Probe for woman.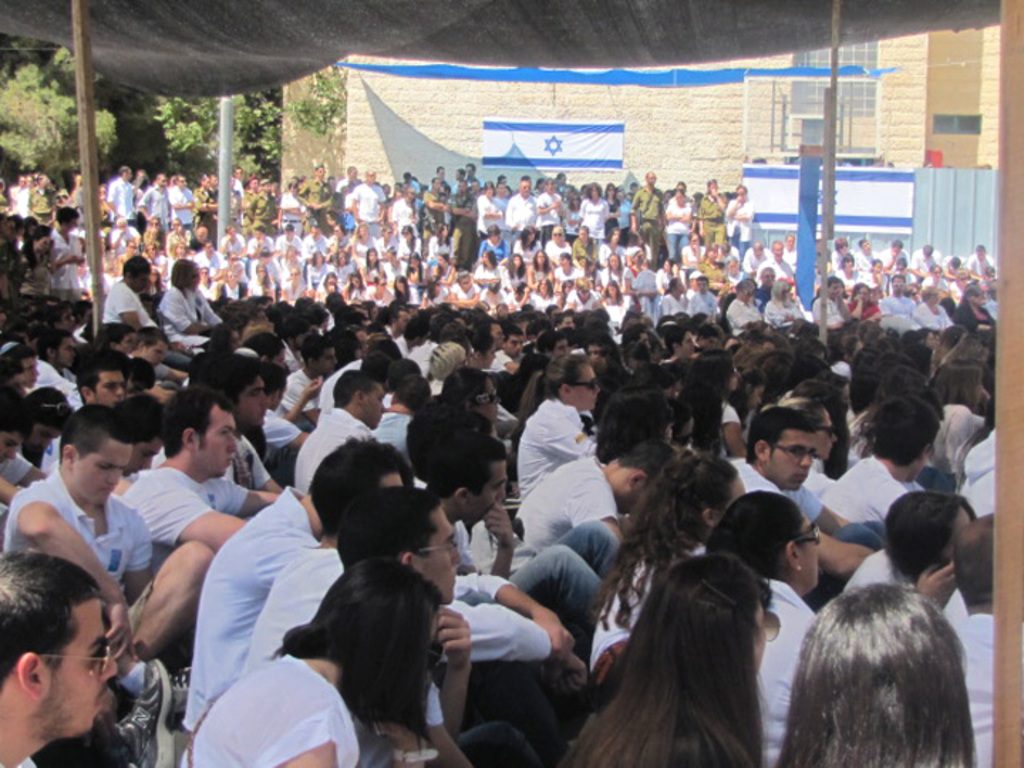
Probe result: detection(360, 243, 387, 282).
